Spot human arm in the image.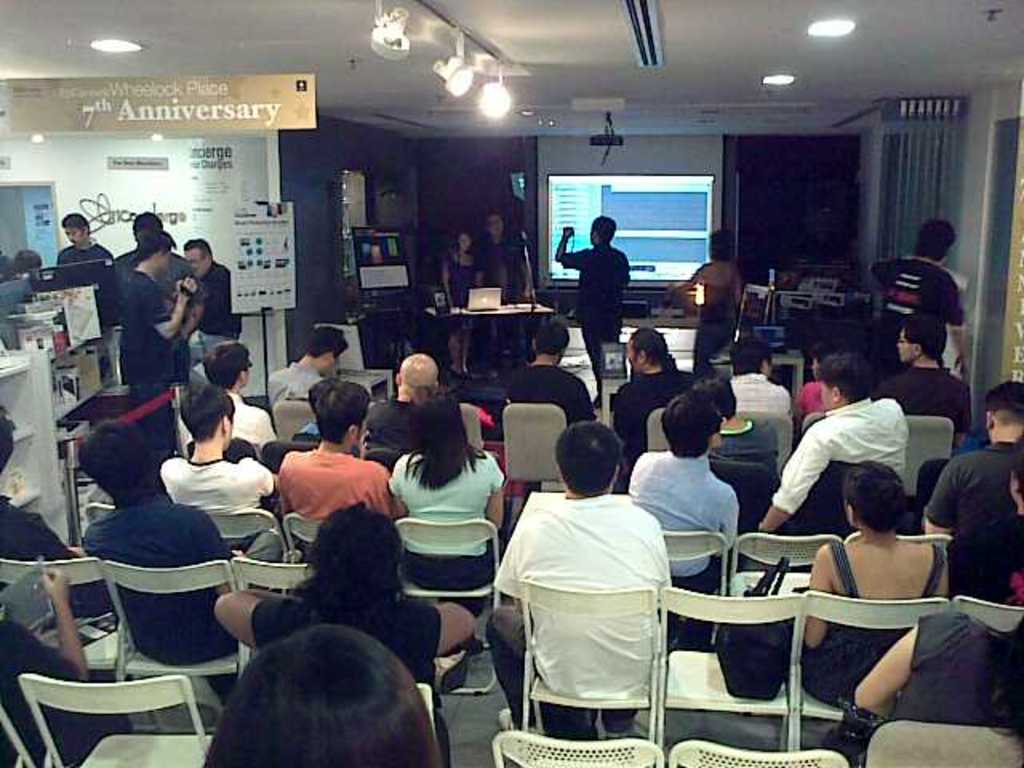
human arm found at (x1=400, y1=590, x2=482, y2=662).
